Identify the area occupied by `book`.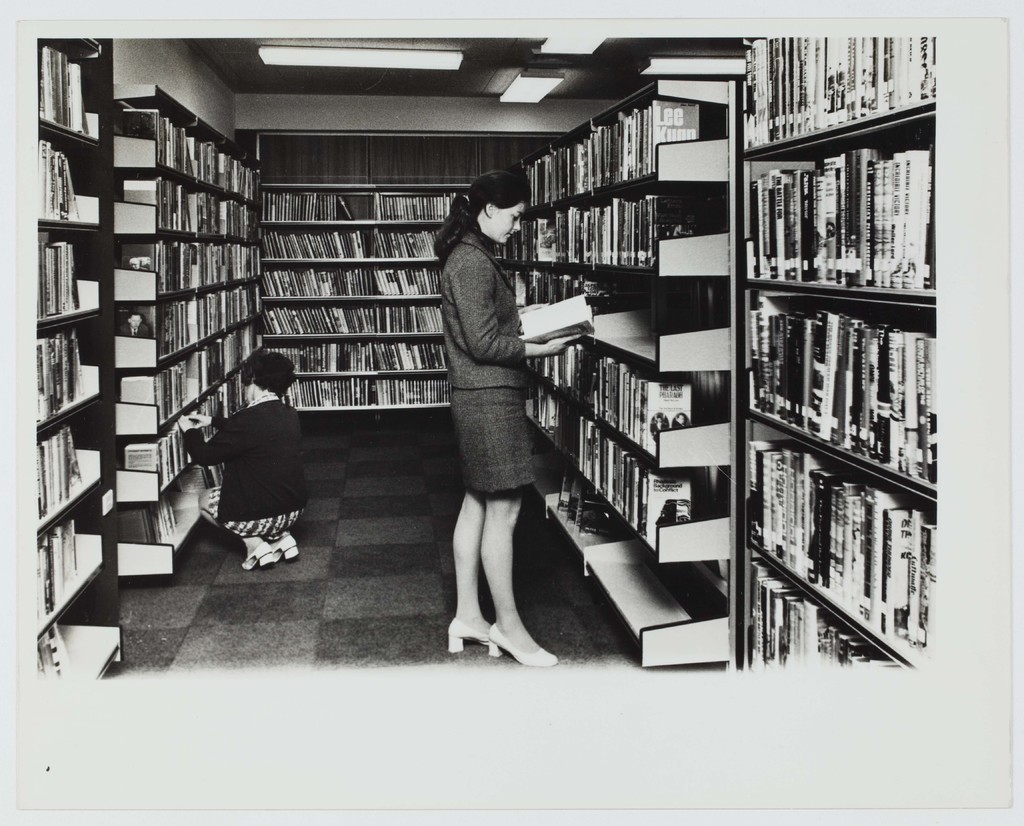
Area: Rect(522, 293, 593, 342).
